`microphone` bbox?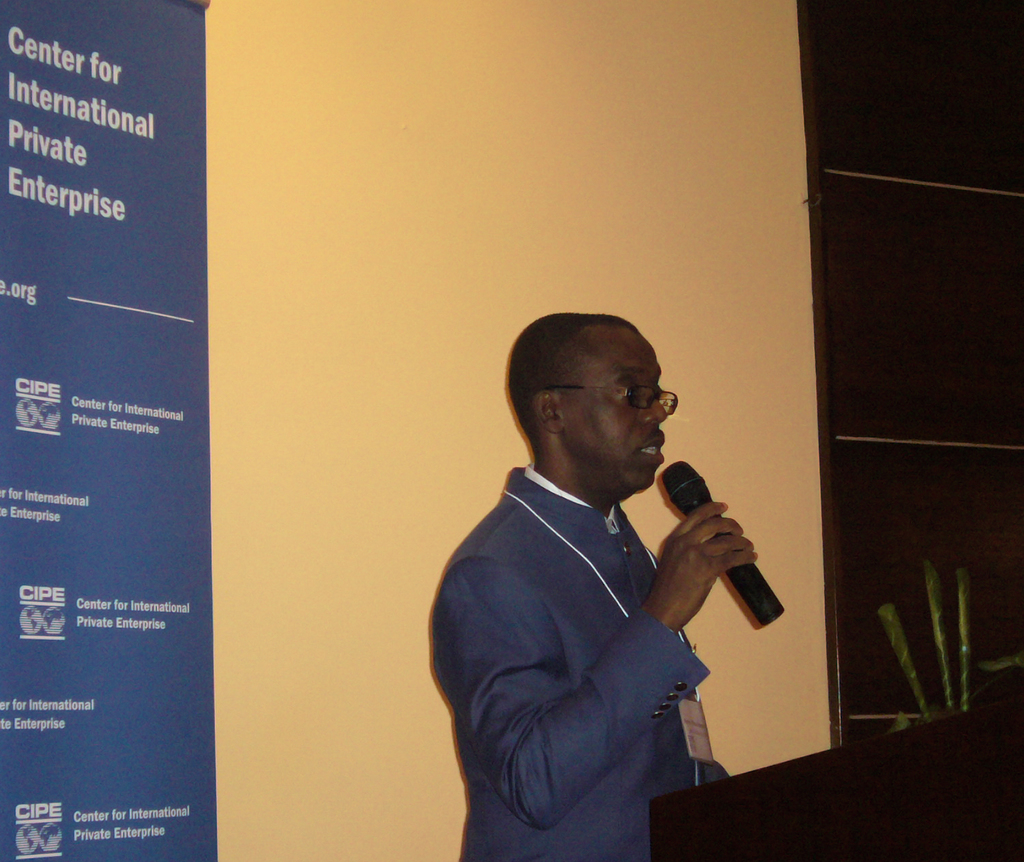
box=[657, 447, 793, 635]
